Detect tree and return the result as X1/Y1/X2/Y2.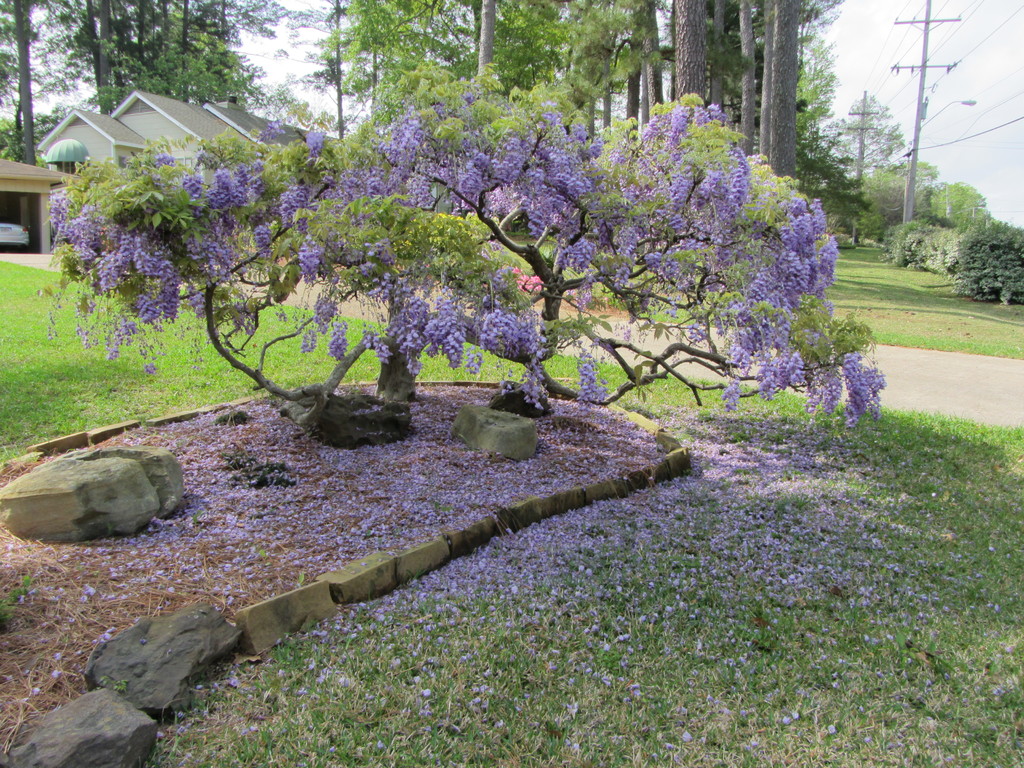
0/0/93/170.
